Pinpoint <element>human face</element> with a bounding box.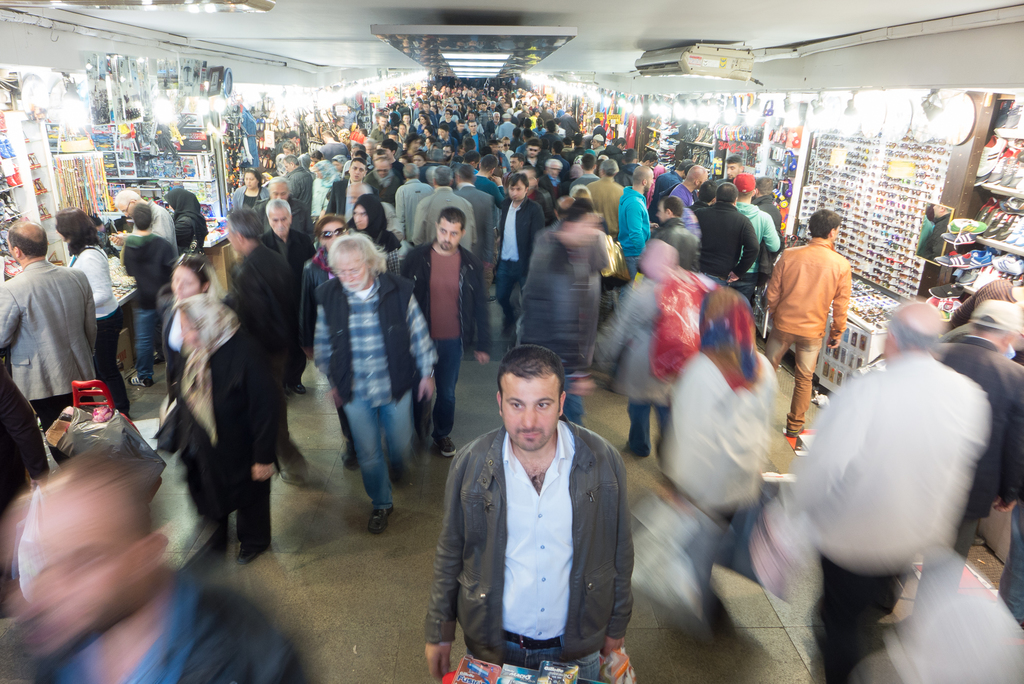
bbox=(509, 158, 517, 169).
